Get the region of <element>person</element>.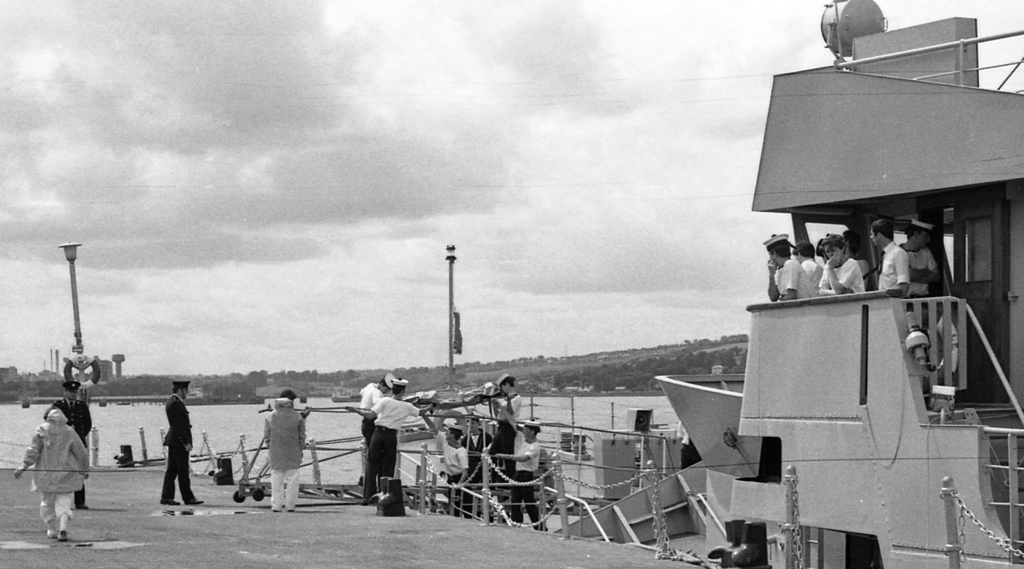
(815, 235, 861, 296).
